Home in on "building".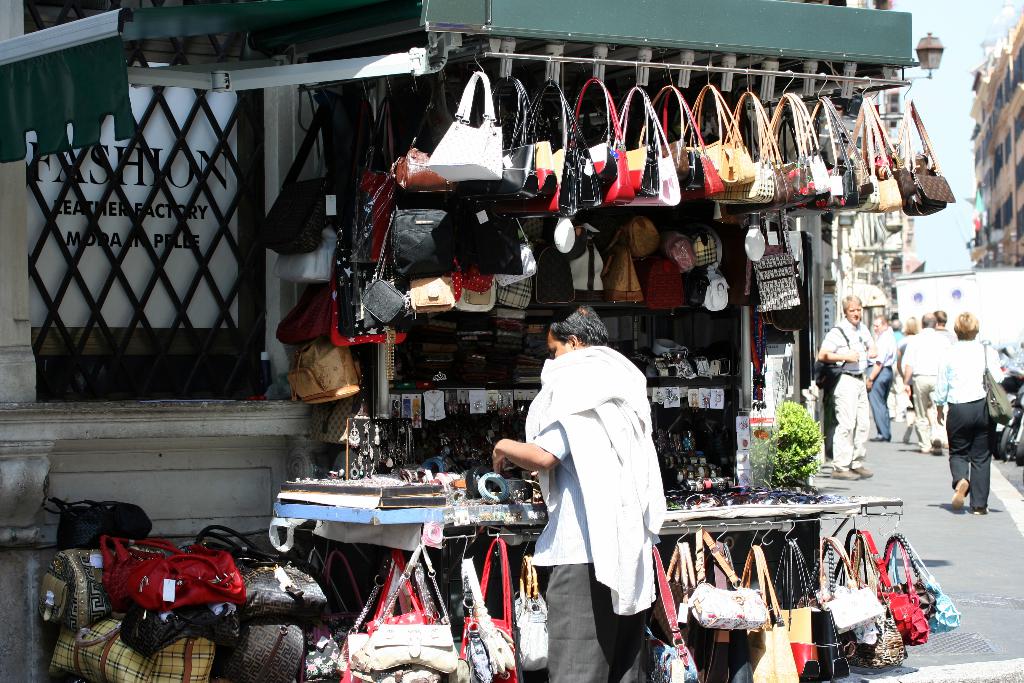
Homed in at (left=965, top=6, right=1023, bottom=268).
